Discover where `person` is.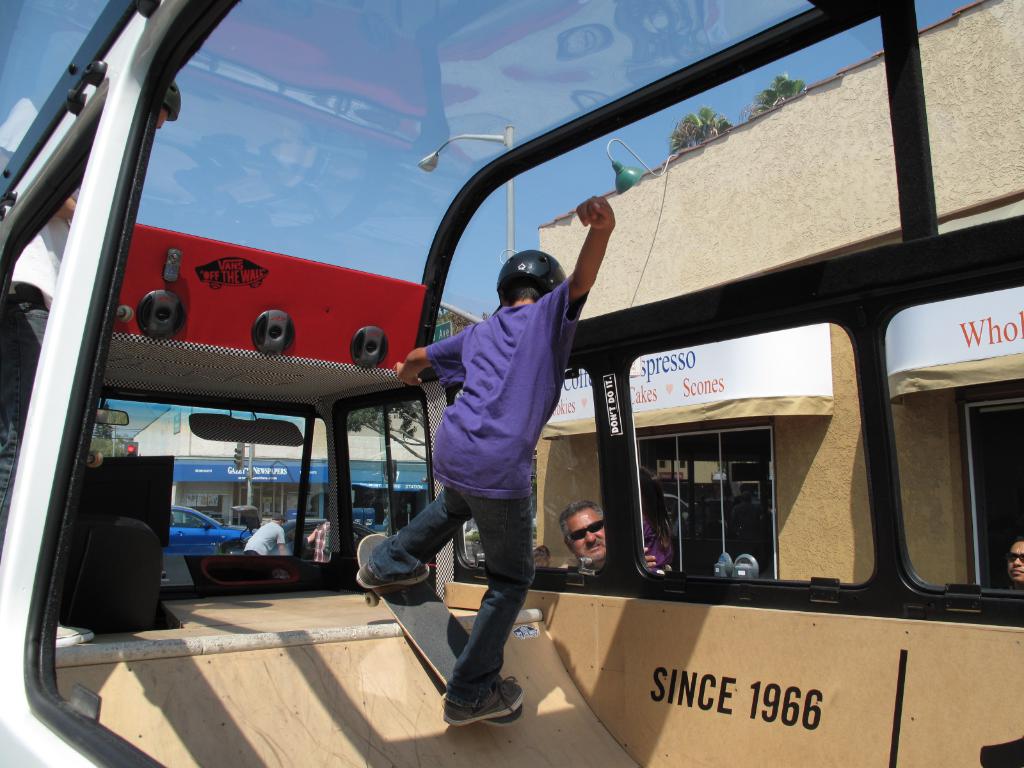
Discovered at box(364, 203, 620, 724).
